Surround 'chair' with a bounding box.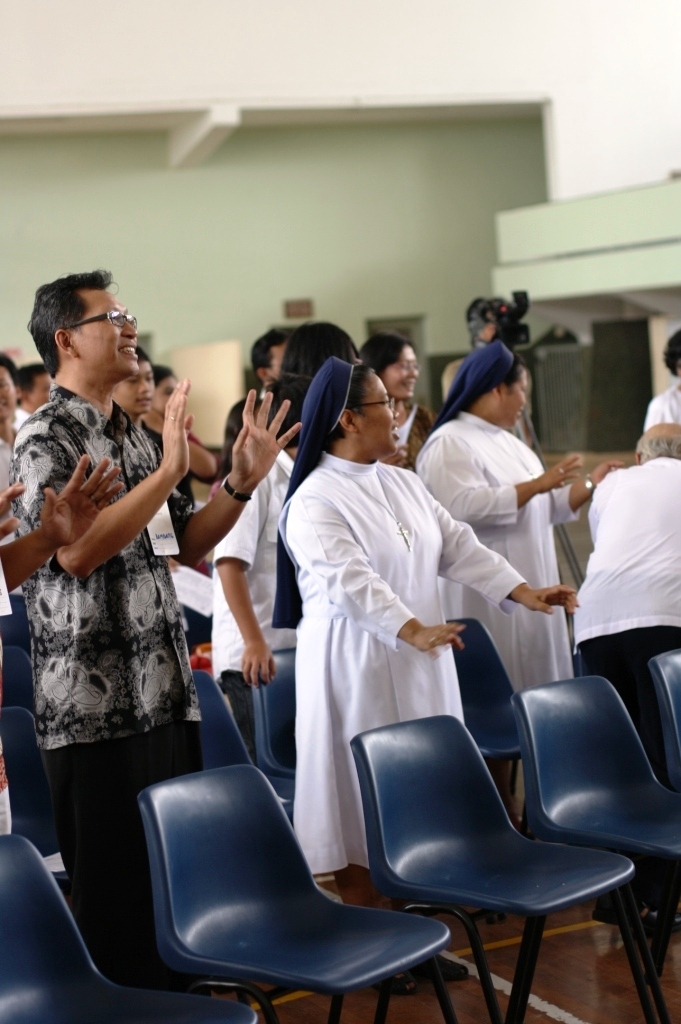
212/650/308/797.
